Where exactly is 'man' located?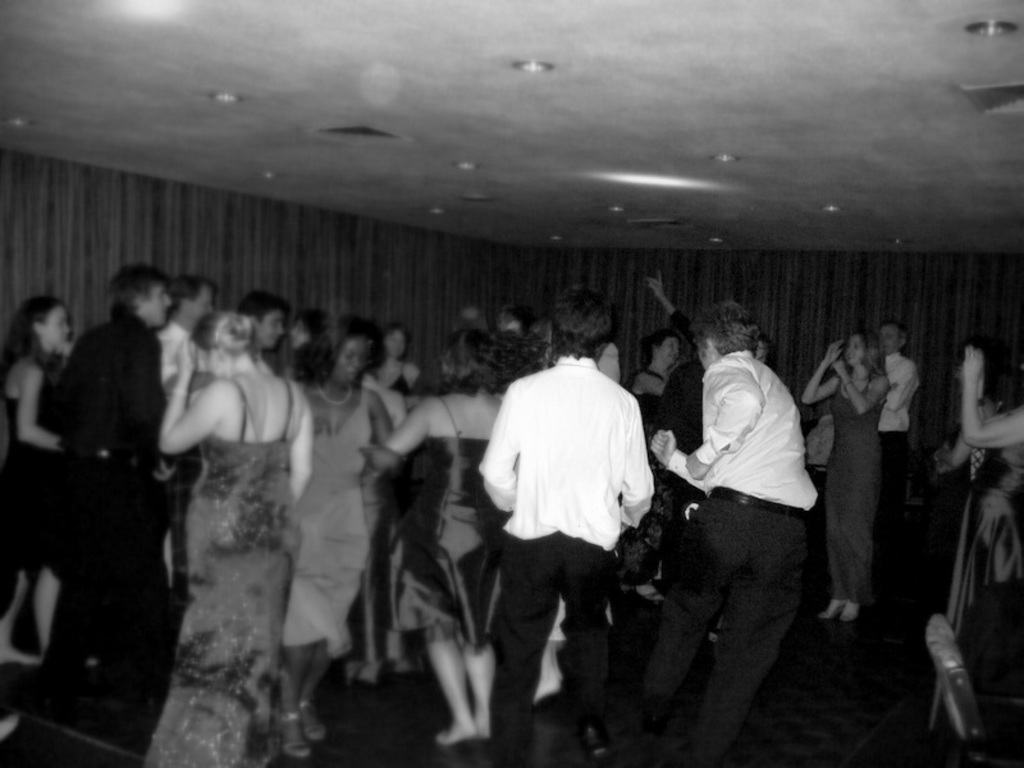
Its bounding box is 477, 284, 653, 767.
